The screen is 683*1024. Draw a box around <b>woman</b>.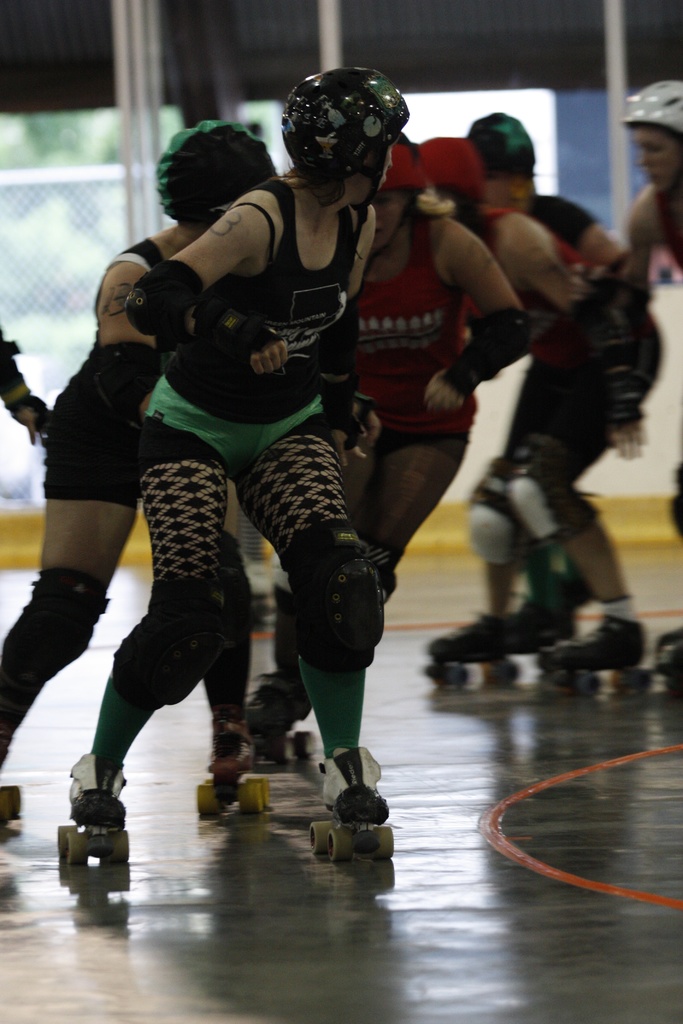
bbox=(69, 116, 411, 832).
